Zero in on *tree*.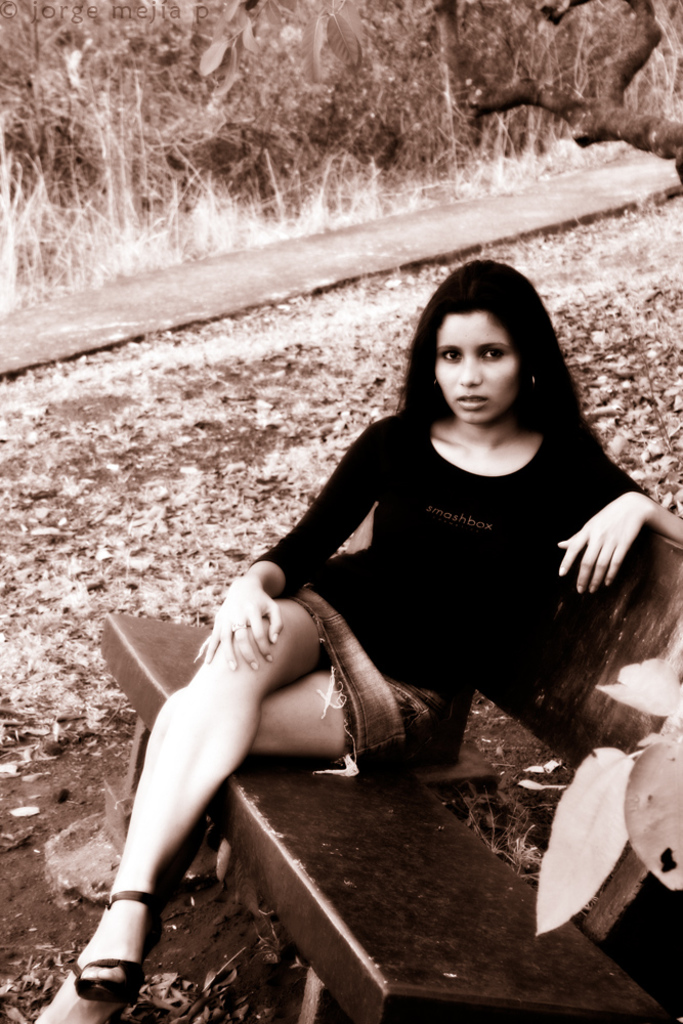
Zeroed in: x1=214, y1=0, x2=682, y2=264.
